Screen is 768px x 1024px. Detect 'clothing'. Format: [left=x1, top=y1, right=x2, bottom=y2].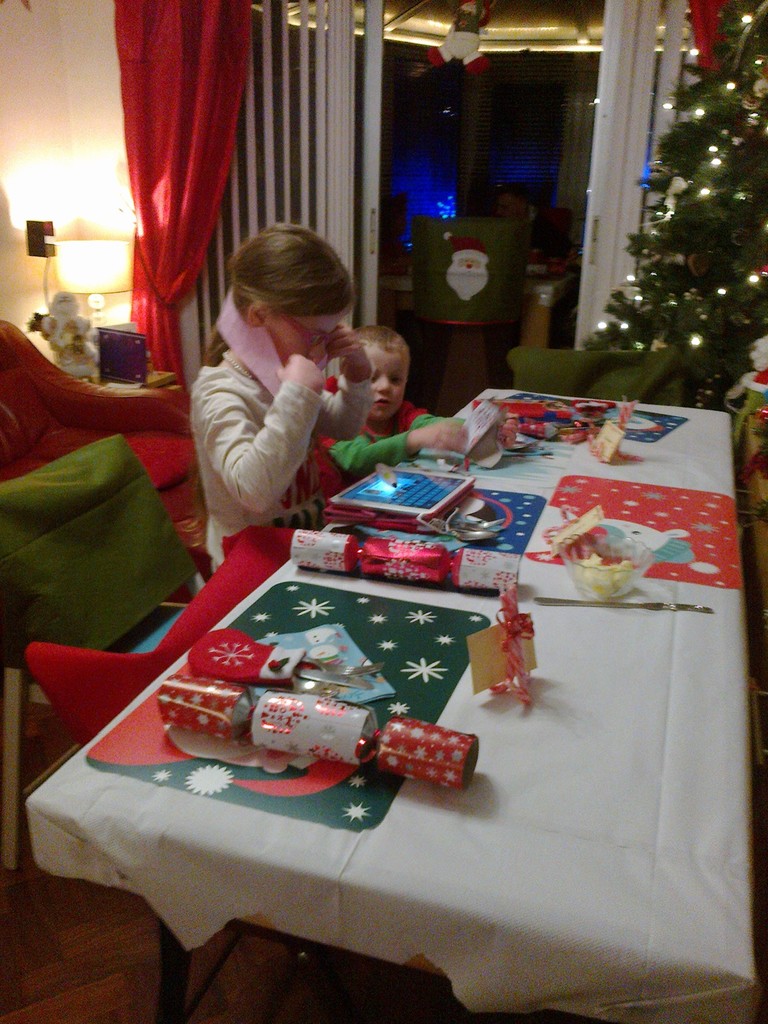
[left=319, top=385, right=426, bottom=497].
